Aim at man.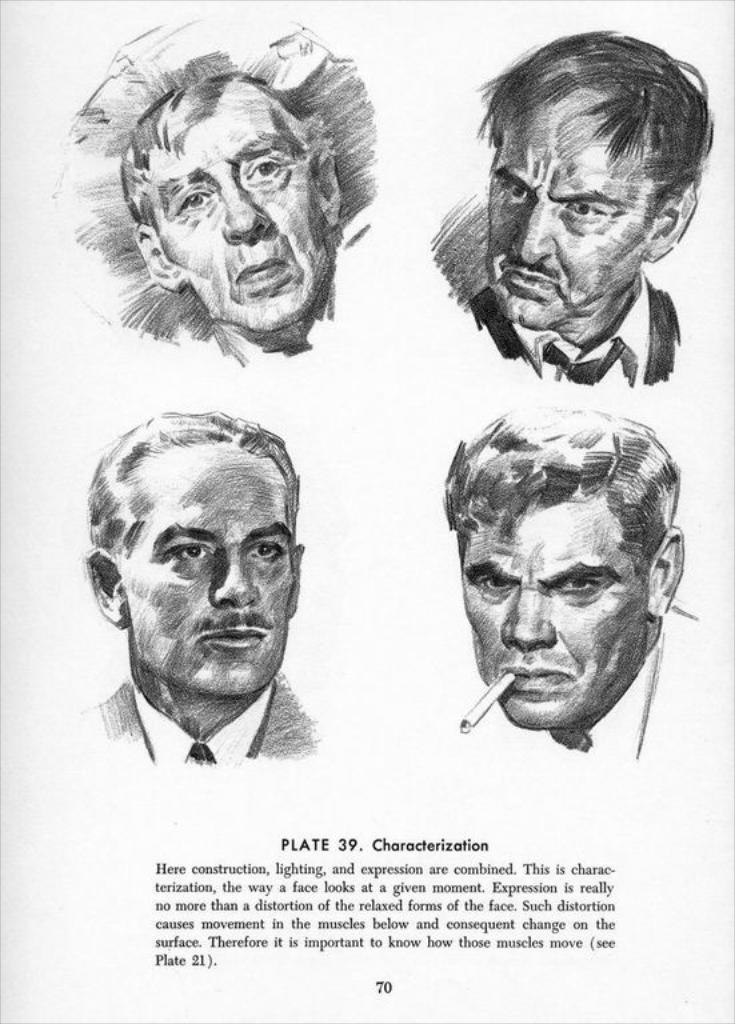
Aimed at 113/63/355/363.
